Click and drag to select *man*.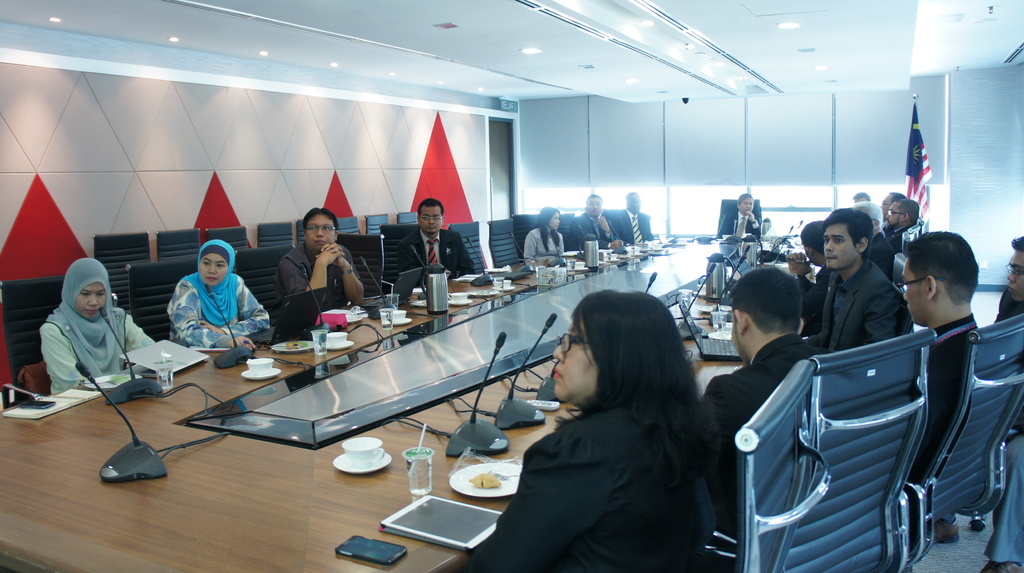
Selection: [273,206,368,314].
